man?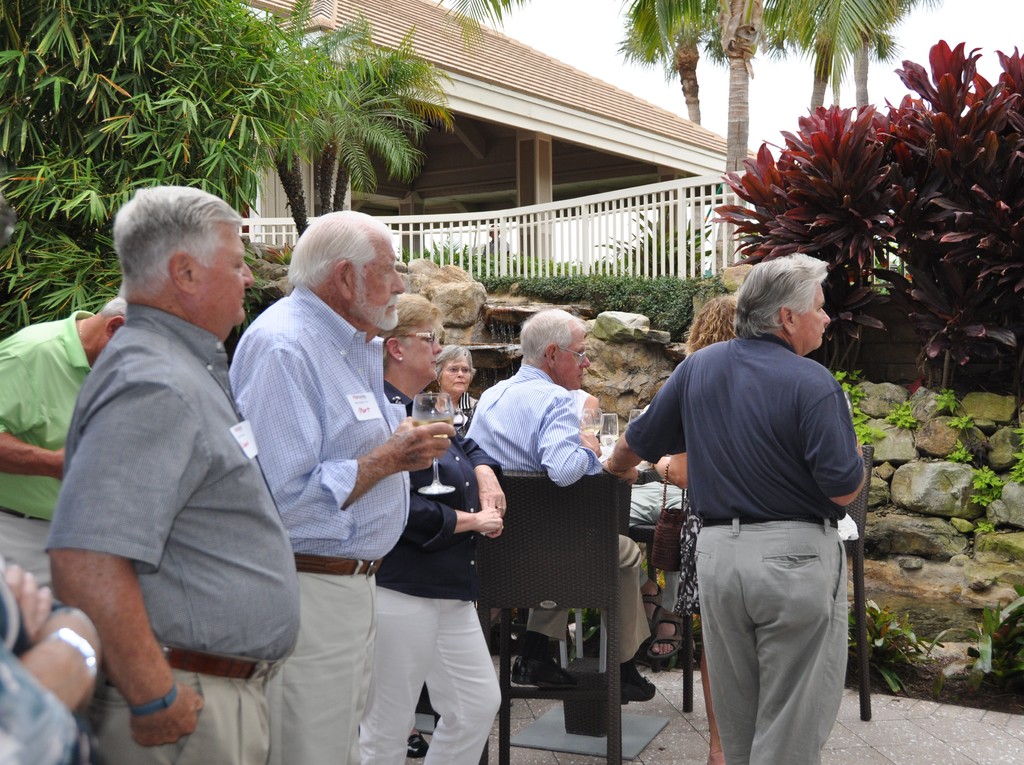
{"left": 586, "top": 251, "right": 870, "bottom": 764}
